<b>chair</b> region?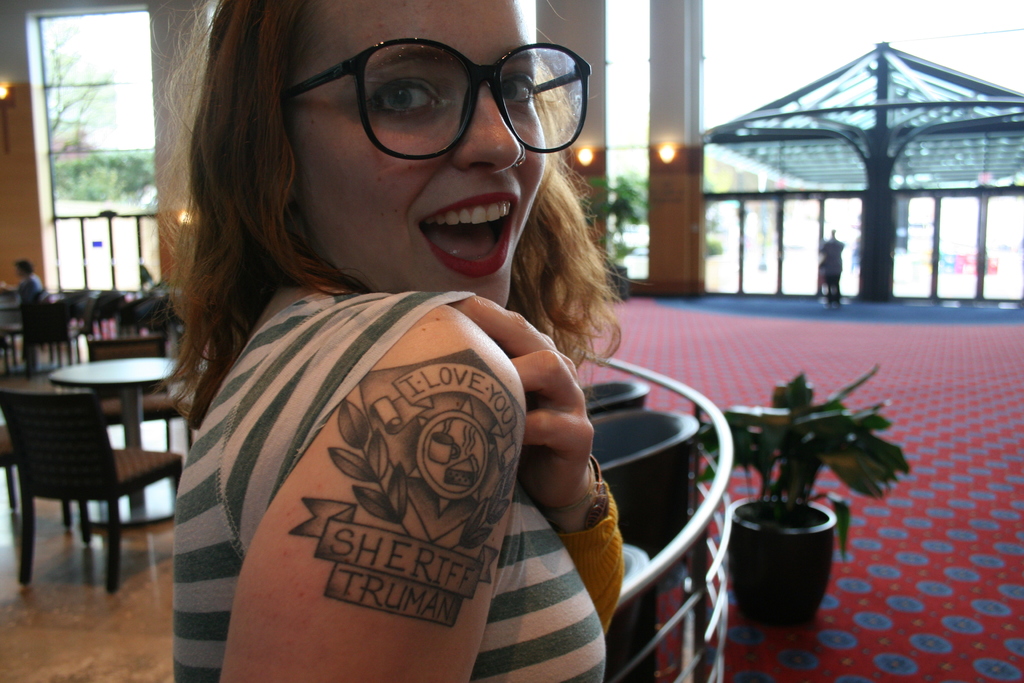
BBox(600, 543, 652, 682)
